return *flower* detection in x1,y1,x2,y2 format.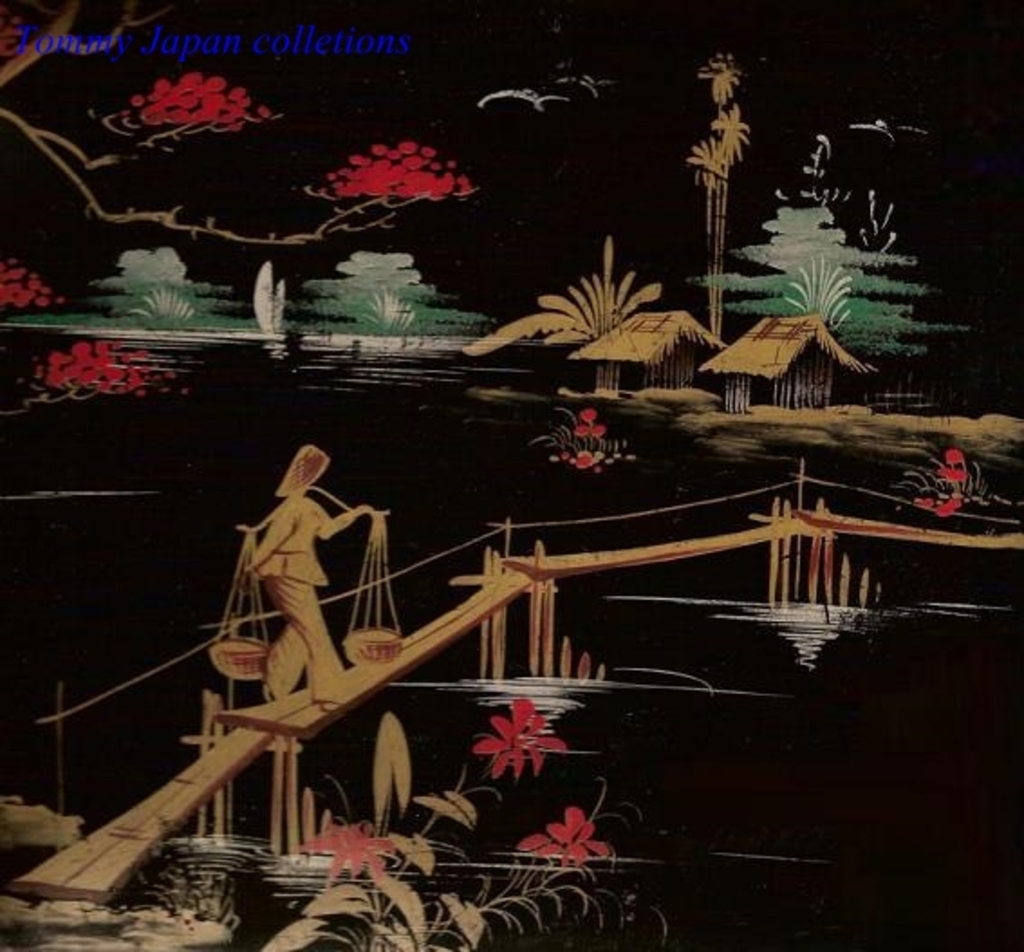
471,697,569,771.
